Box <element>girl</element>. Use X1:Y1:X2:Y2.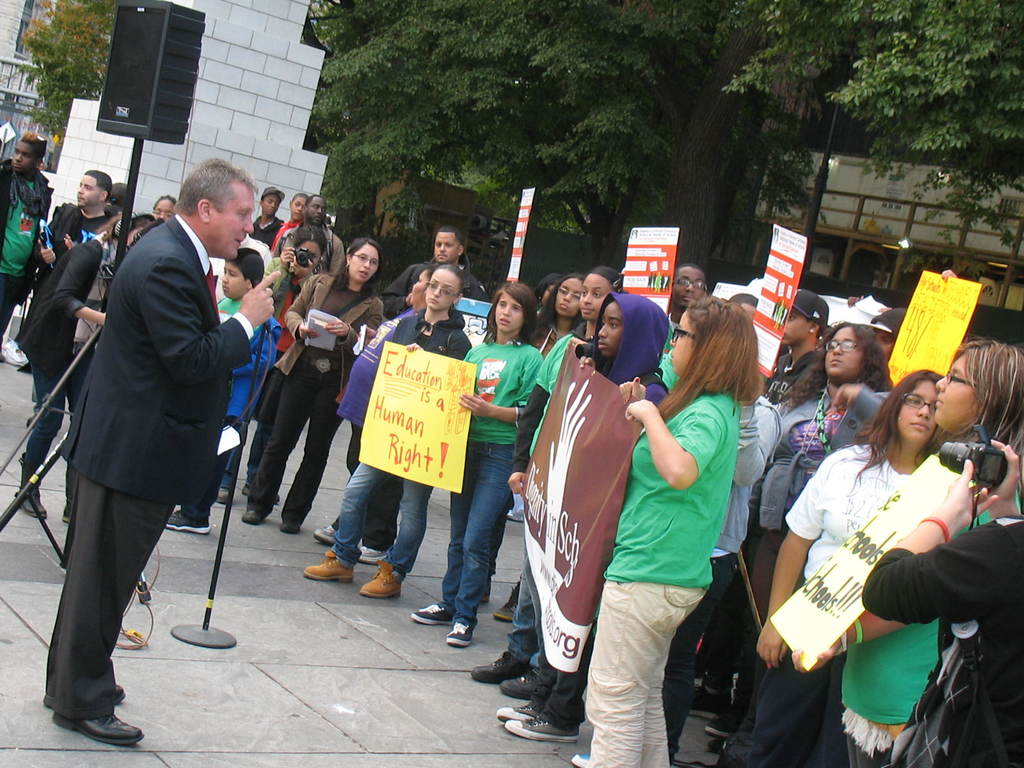
467:266:624:695.
